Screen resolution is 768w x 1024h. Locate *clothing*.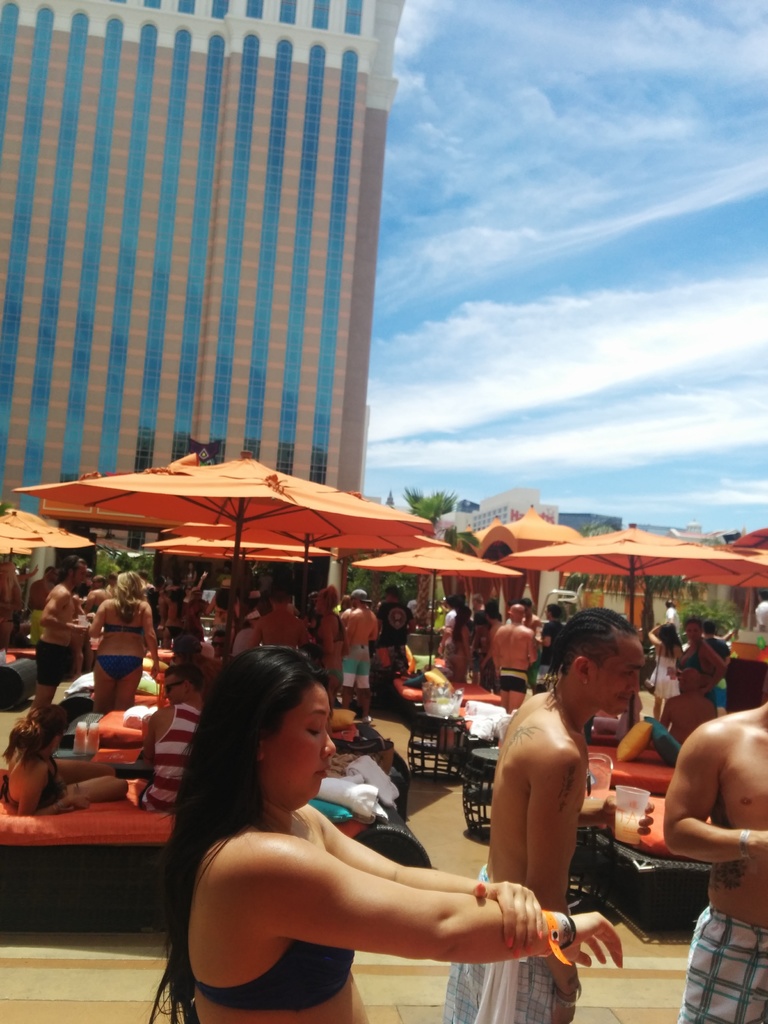
box(139, 699, 204, 806).
